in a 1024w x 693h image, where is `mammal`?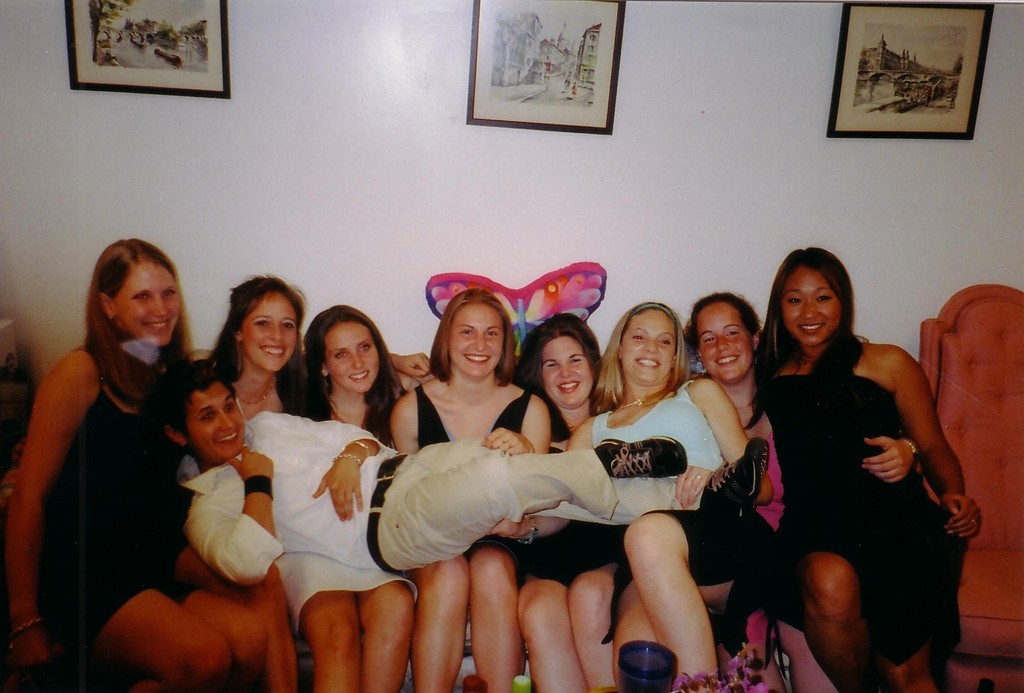
box=[207, 275, 435, 692].
